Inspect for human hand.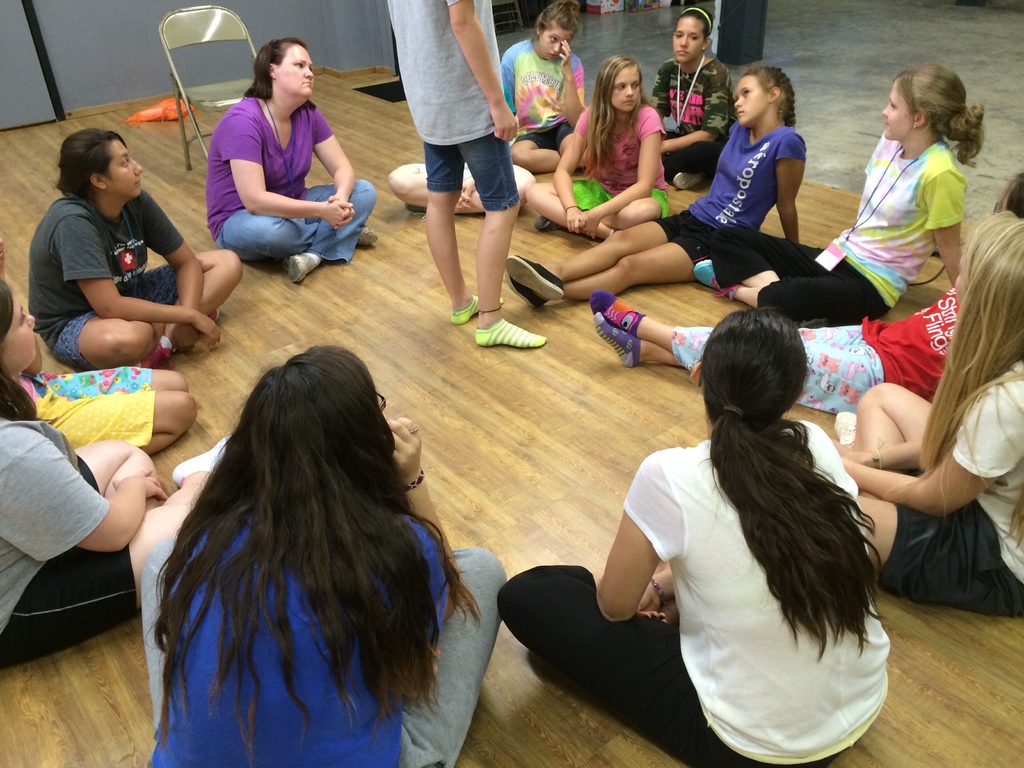
Inspection: [left=830, top=437, right=863, bottom=463].
